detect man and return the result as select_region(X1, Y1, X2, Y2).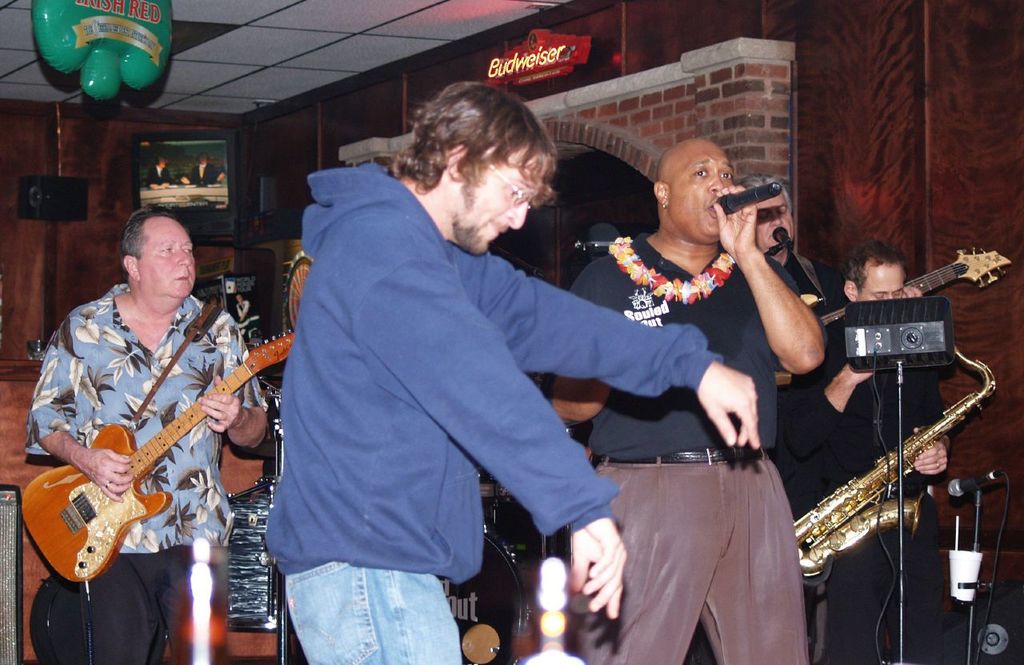
select_region(786, 246, 958, 664).
